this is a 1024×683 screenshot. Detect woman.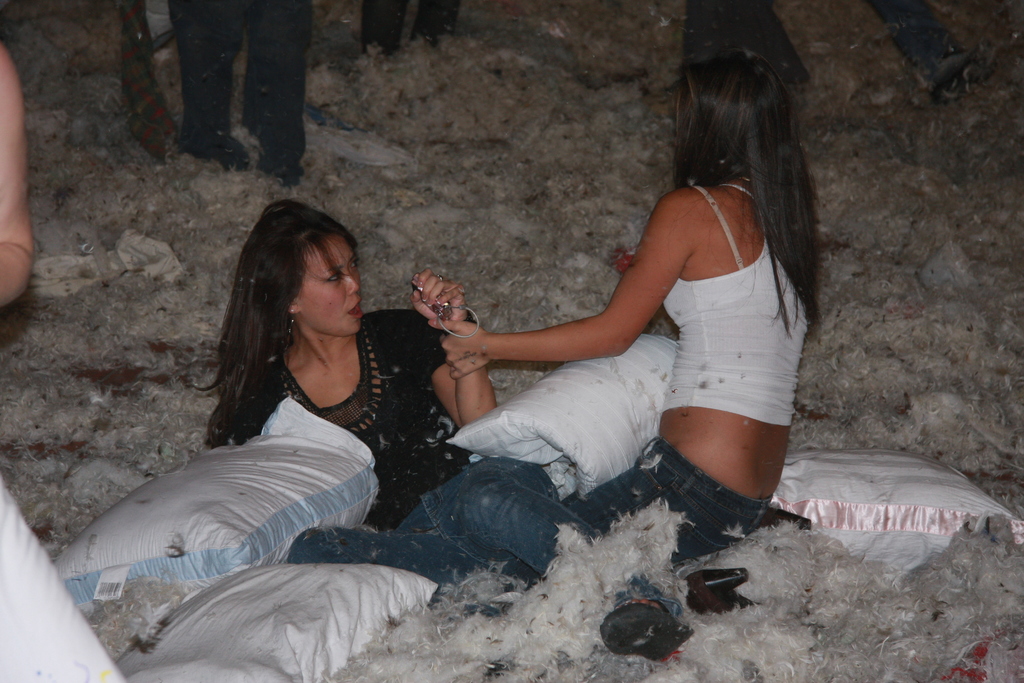
crop(285, 48, 820, 618).
